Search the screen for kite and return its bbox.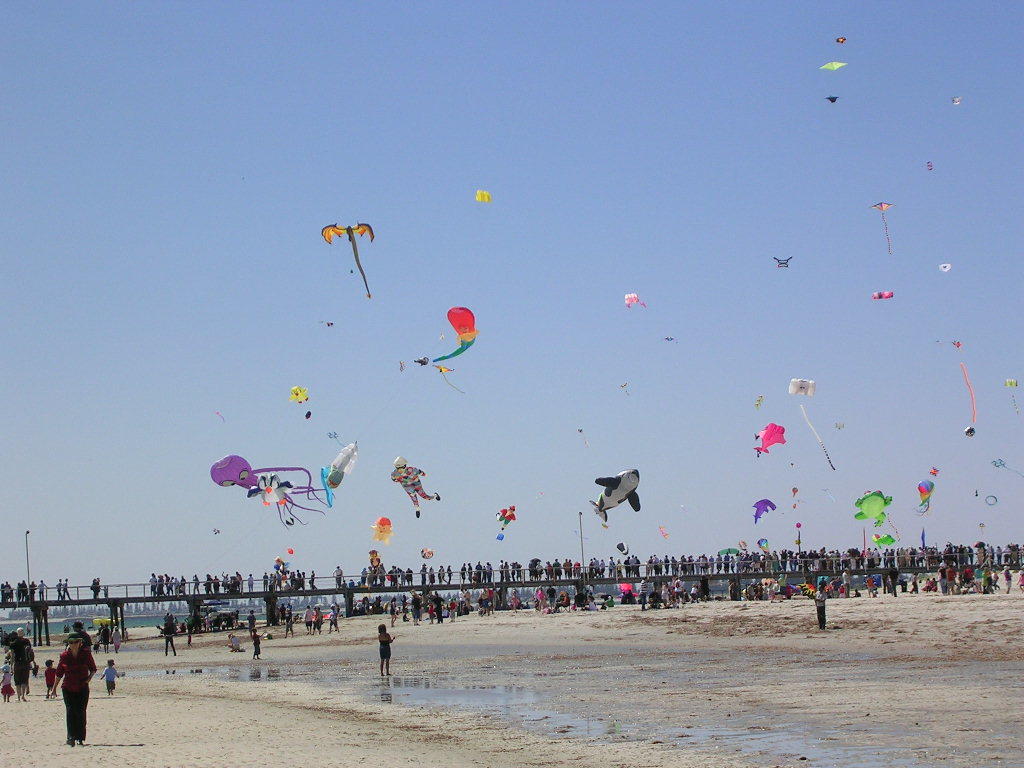
Found: region(833, 33, 848, 44).
